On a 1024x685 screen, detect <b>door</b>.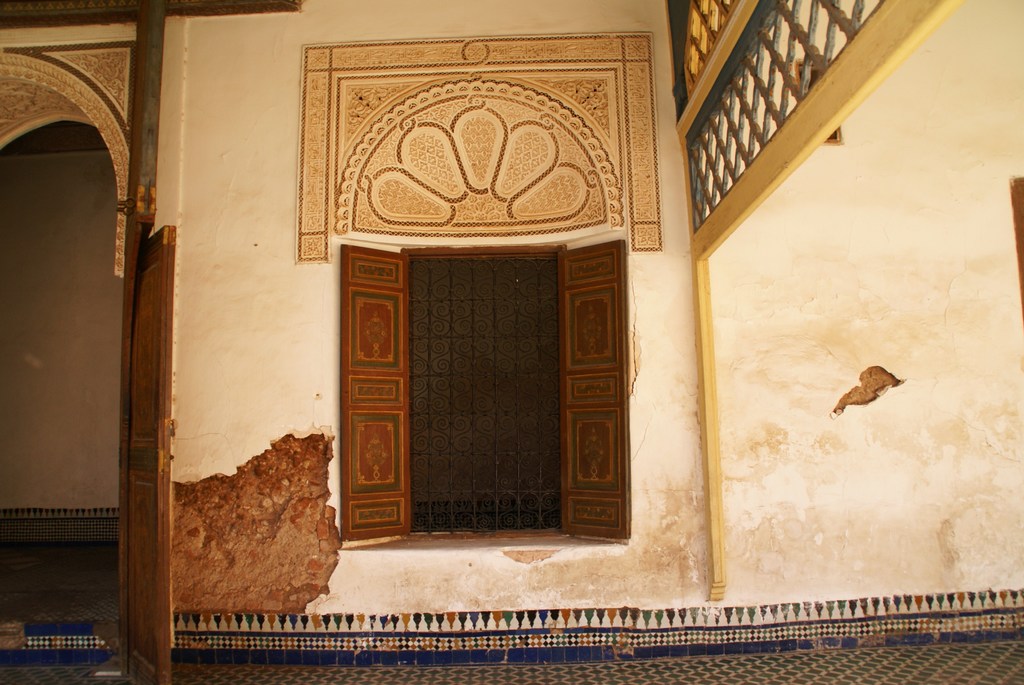
BBox(319, 215, 635, 558).
